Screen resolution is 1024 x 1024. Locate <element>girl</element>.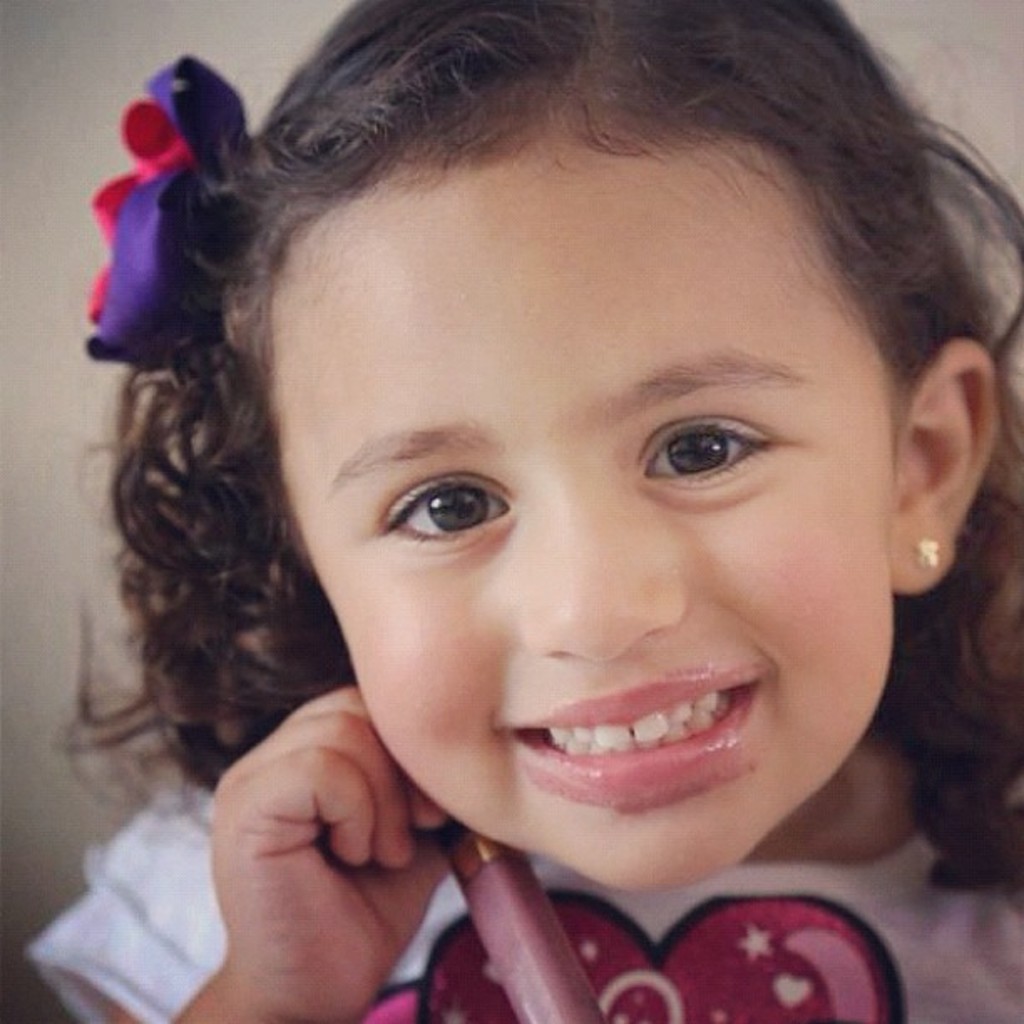
locate(23, 0, 1022, 1022).
